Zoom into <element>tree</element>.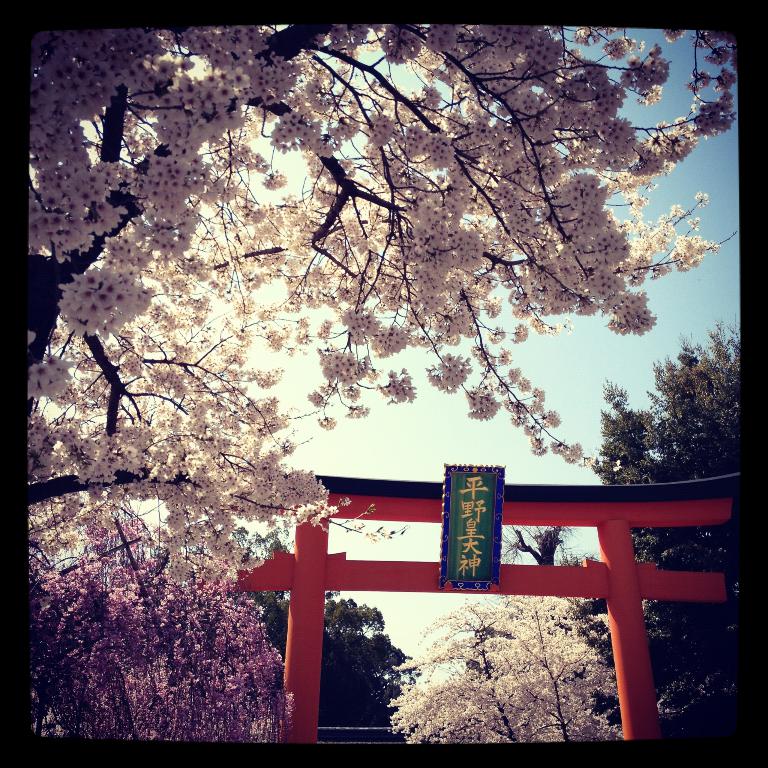
Zoom target: rect(389, 595, 623, 741).
